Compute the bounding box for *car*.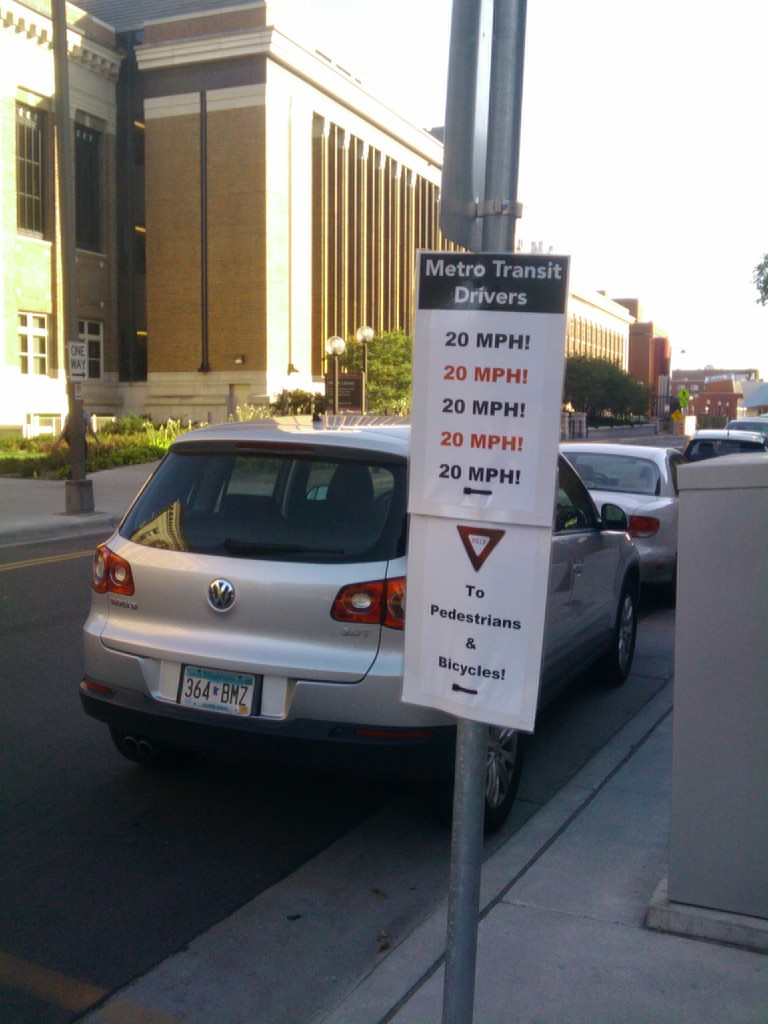
[x1=76, y1=399, x2=554, y2=800].
